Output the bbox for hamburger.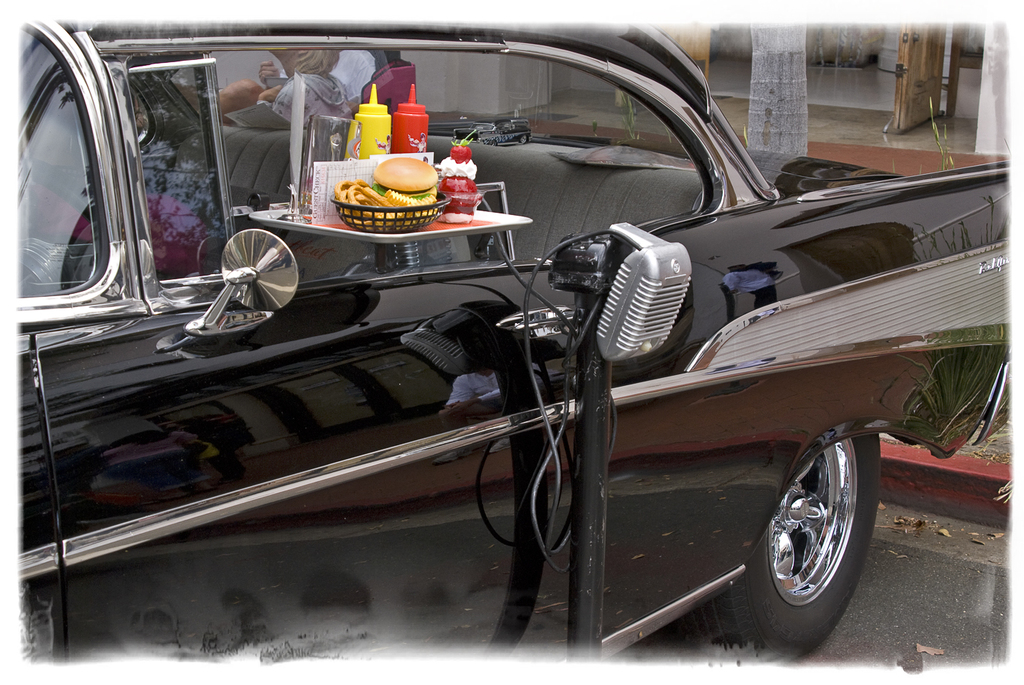
rect(371, 155, 438, 200).
